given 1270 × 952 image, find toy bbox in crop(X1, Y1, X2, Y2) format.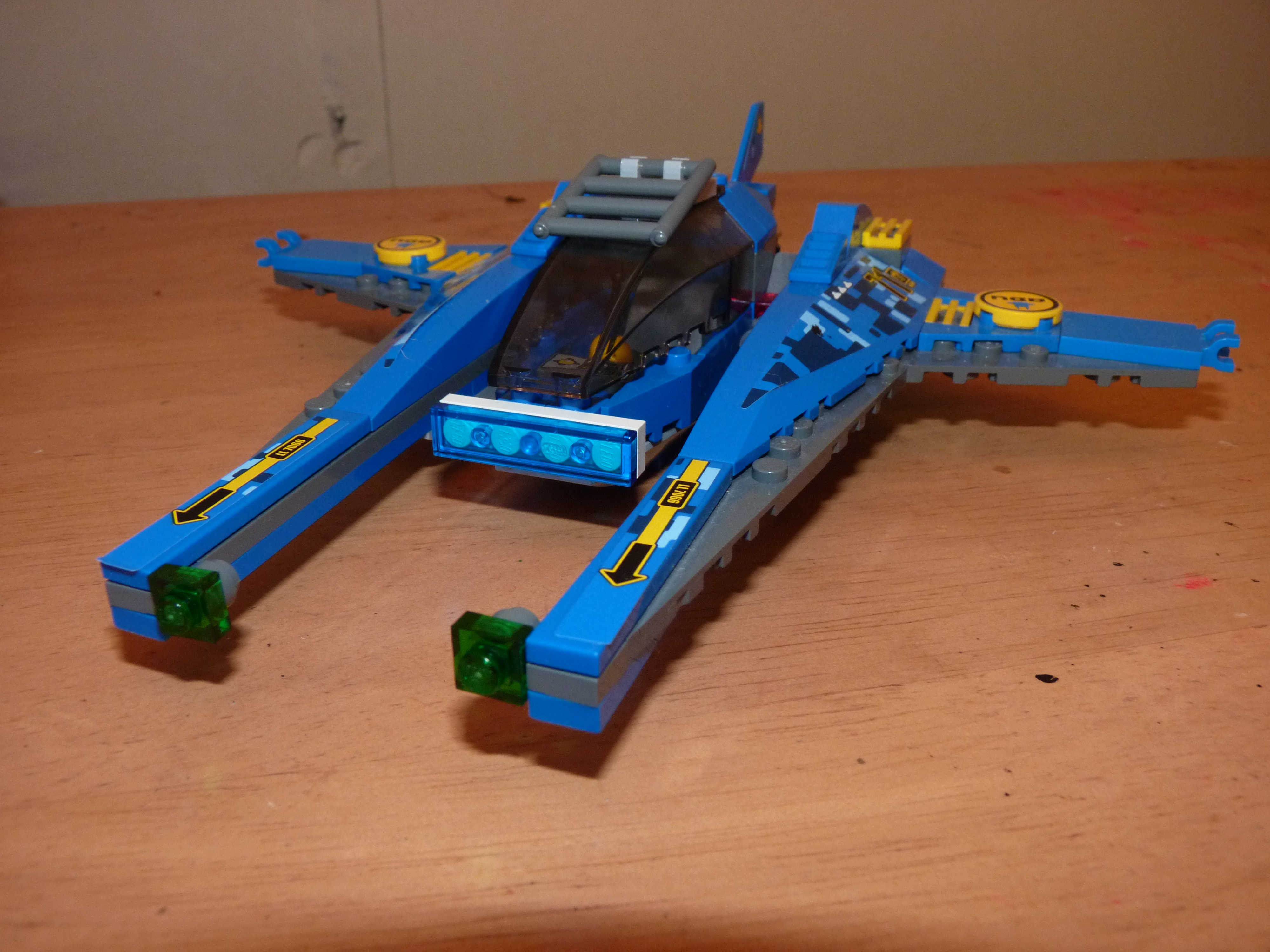
crop(32, 48, 403, 225).
